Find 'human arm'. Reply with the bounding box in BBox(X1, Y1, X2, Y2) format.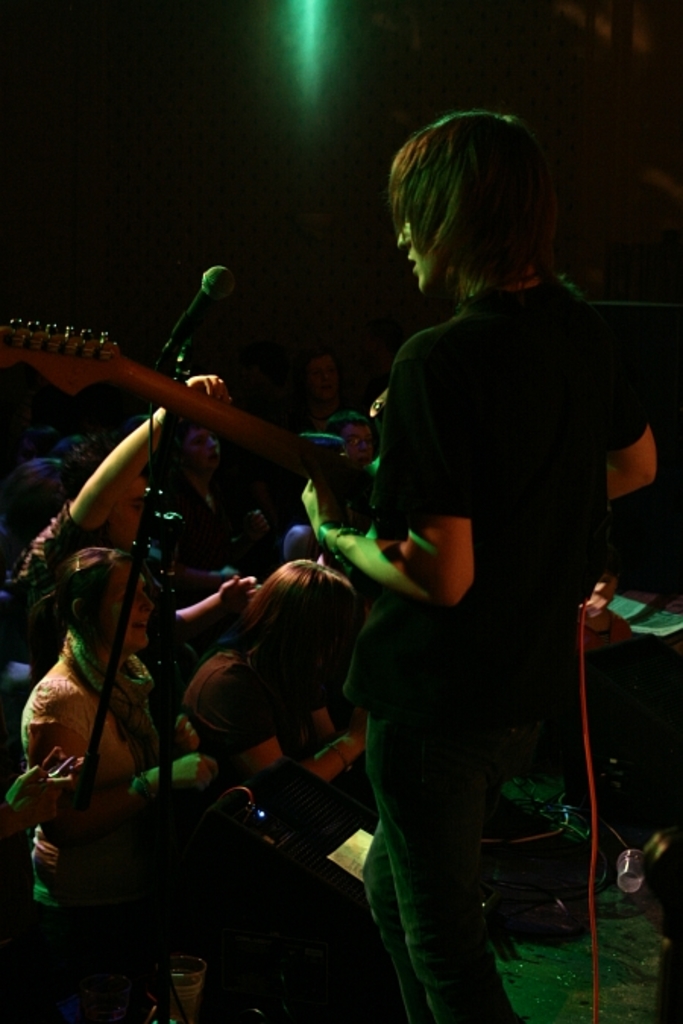
BBox(243, 708, 367, 777).
